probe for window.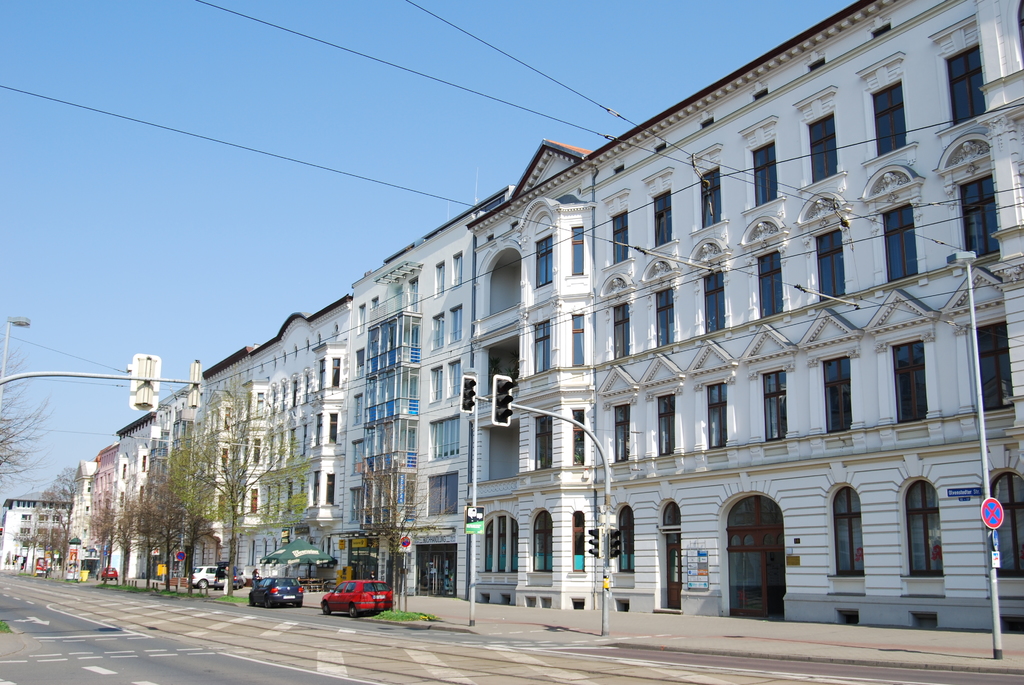
Probe result: box(651, 191, 675, 250).
